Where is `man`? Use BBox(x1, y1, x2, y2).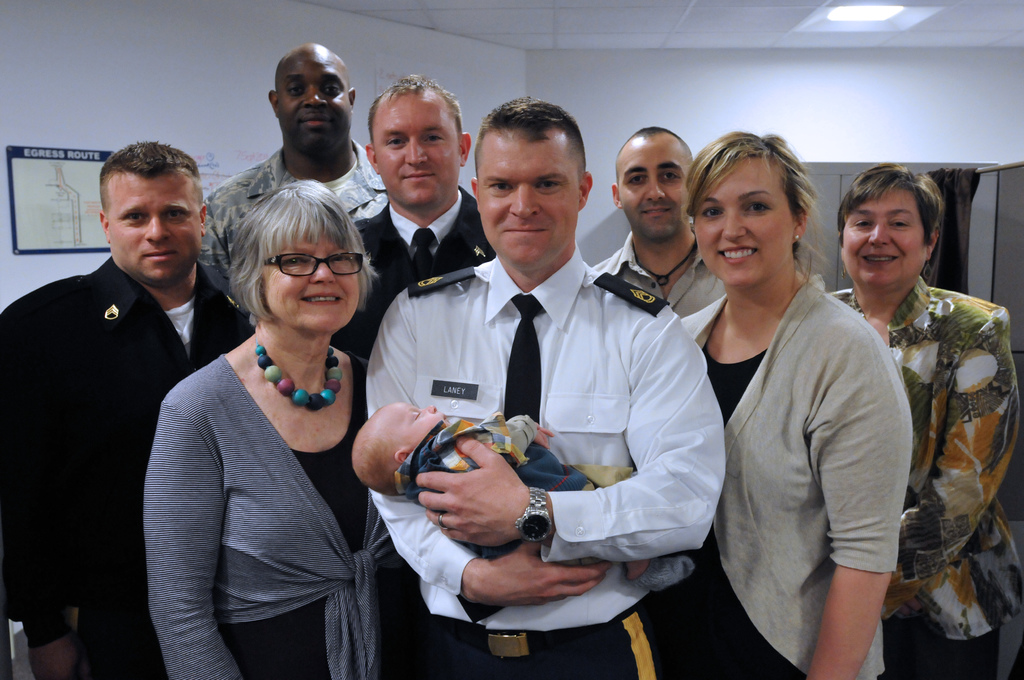
BBox(328, 69, 496, 362).
